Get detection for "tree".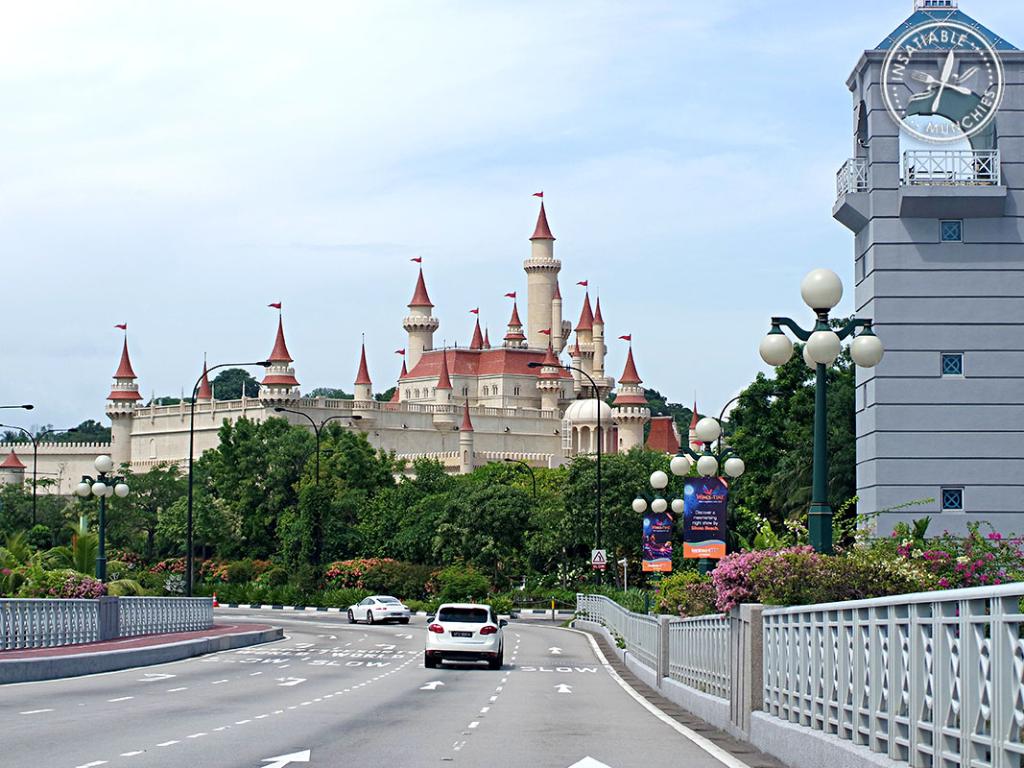
Detection: box(558, 441, 681, 587).
